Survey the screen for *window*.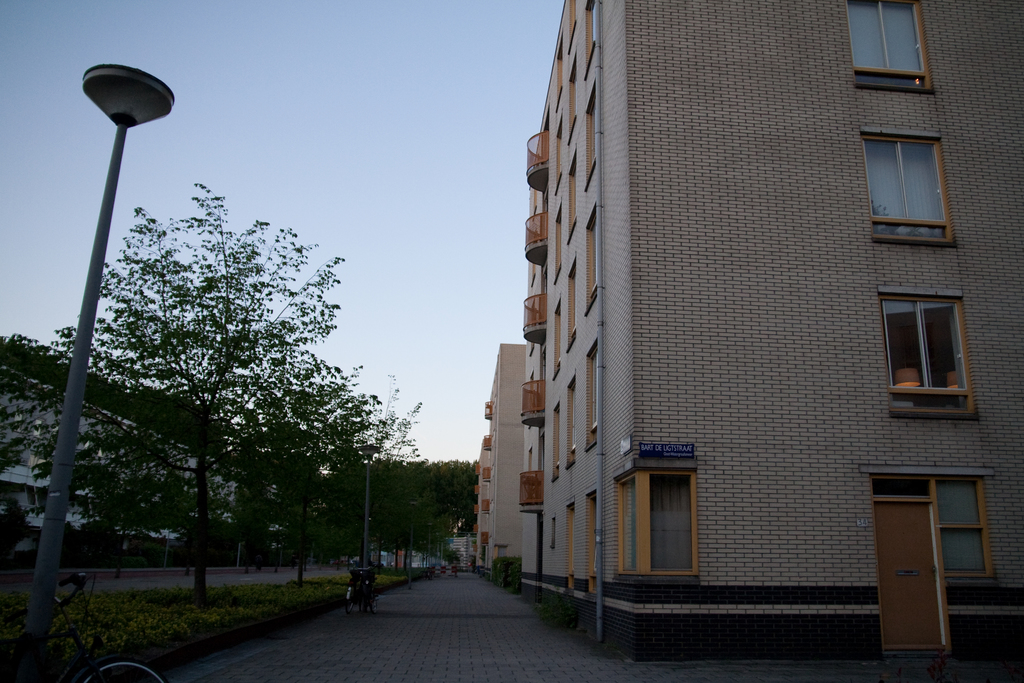
Survey found: [x1=586, y1=345, x2=604, y2=450].
